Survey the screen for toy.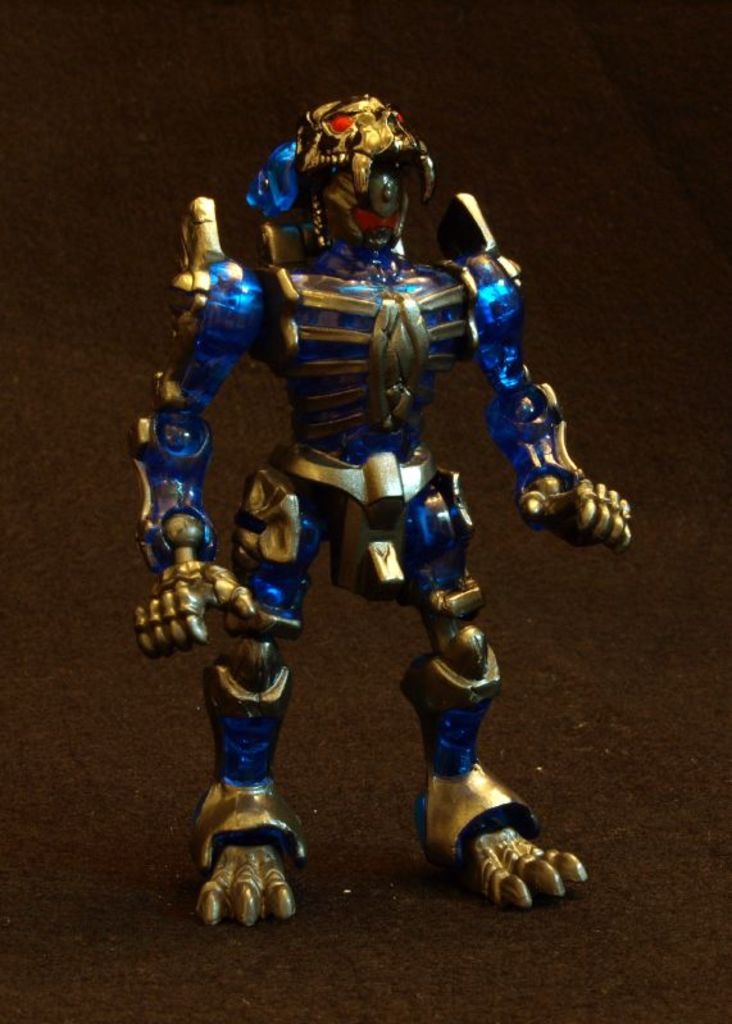
Survey found: [141, 92, 655, 879].
